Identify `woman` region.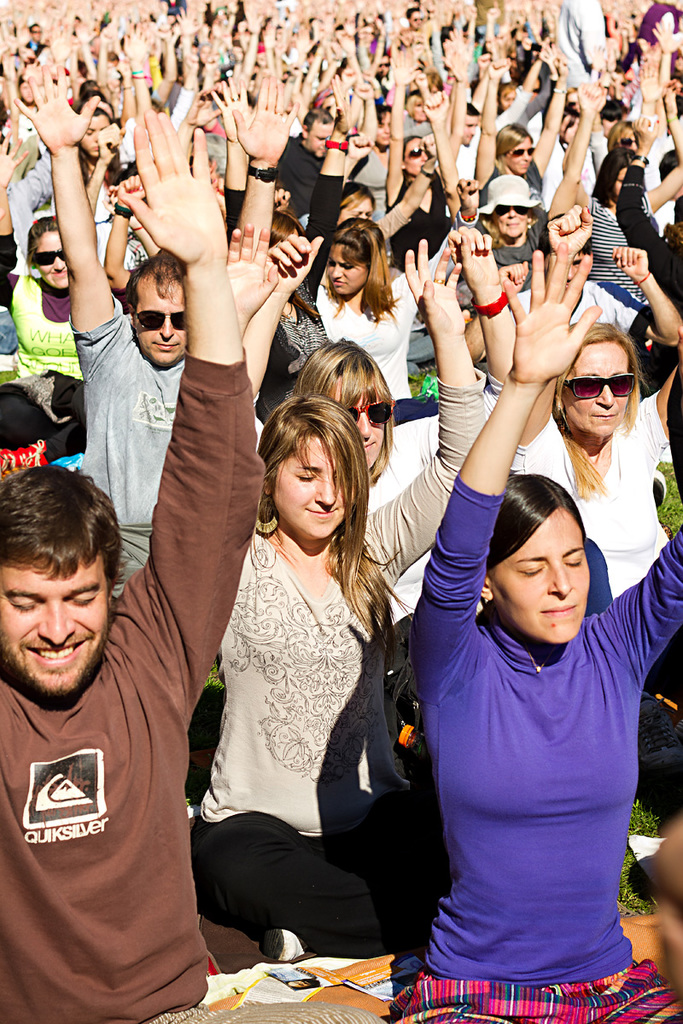
Region: box=[0, 137, 92, 392].
